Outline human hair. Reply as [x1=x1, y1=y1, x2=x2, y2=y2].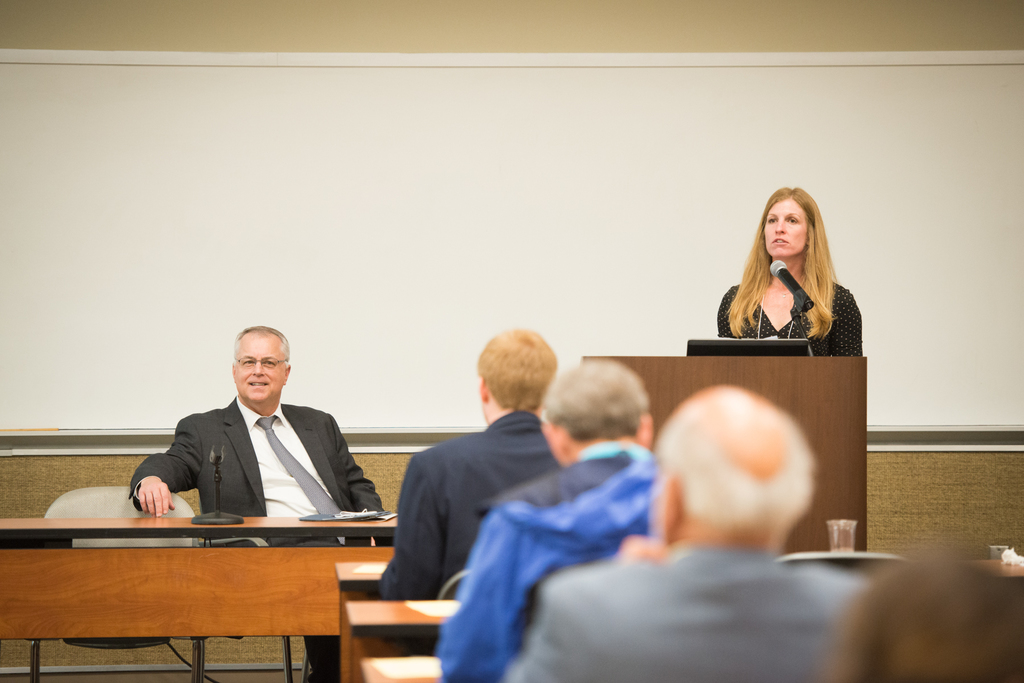
[x1=226, y1=328, x2=289, y2=366].
